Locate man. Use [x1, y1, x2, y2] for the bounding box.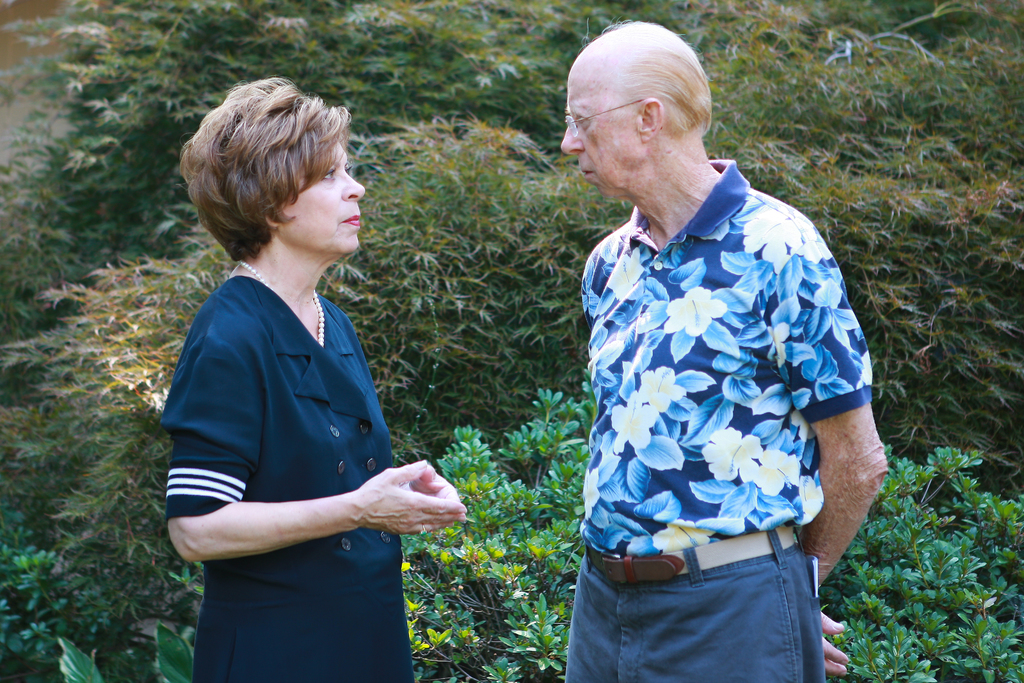
[545, 0, 897, 667].
